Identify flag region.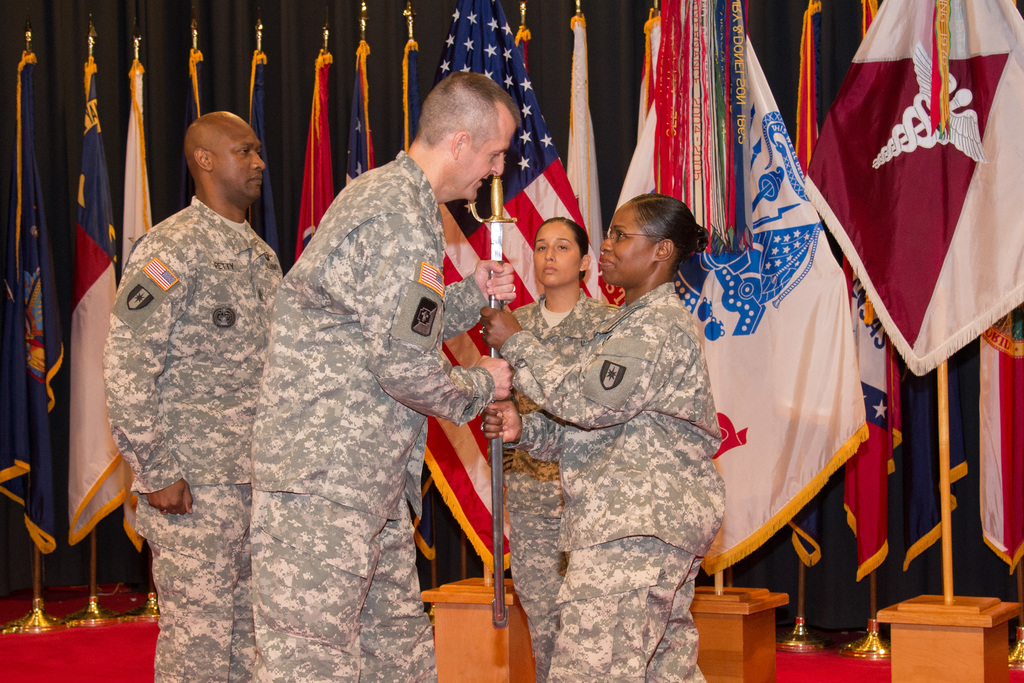
Region: 972 305 1023 584.
